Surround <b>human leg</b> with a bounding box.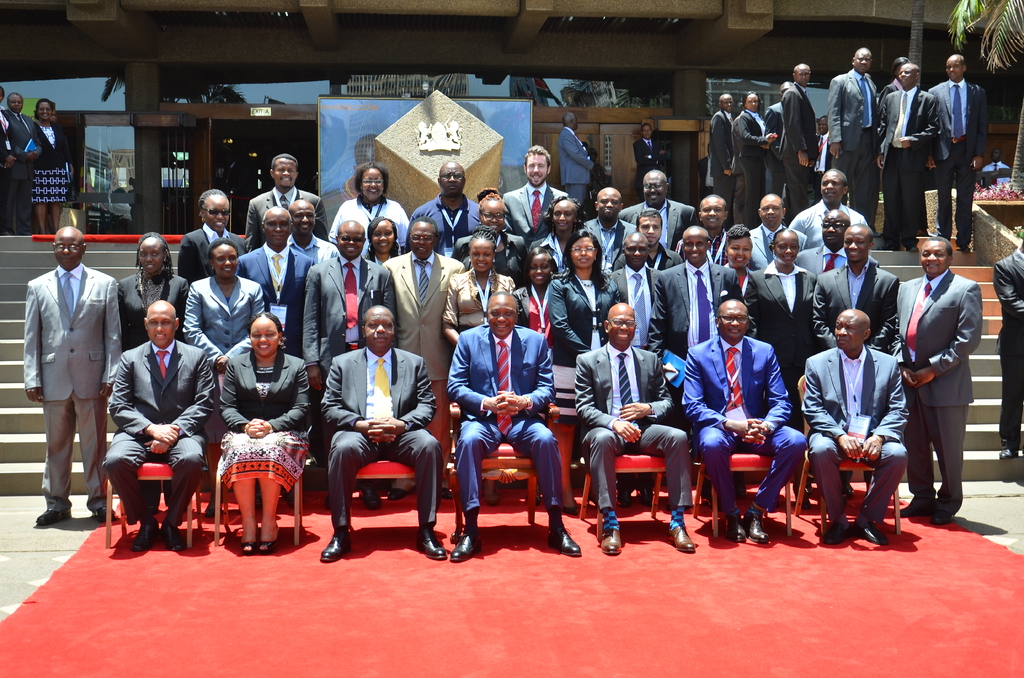
(x1=480, y1=478, x2=495, y2=508).
